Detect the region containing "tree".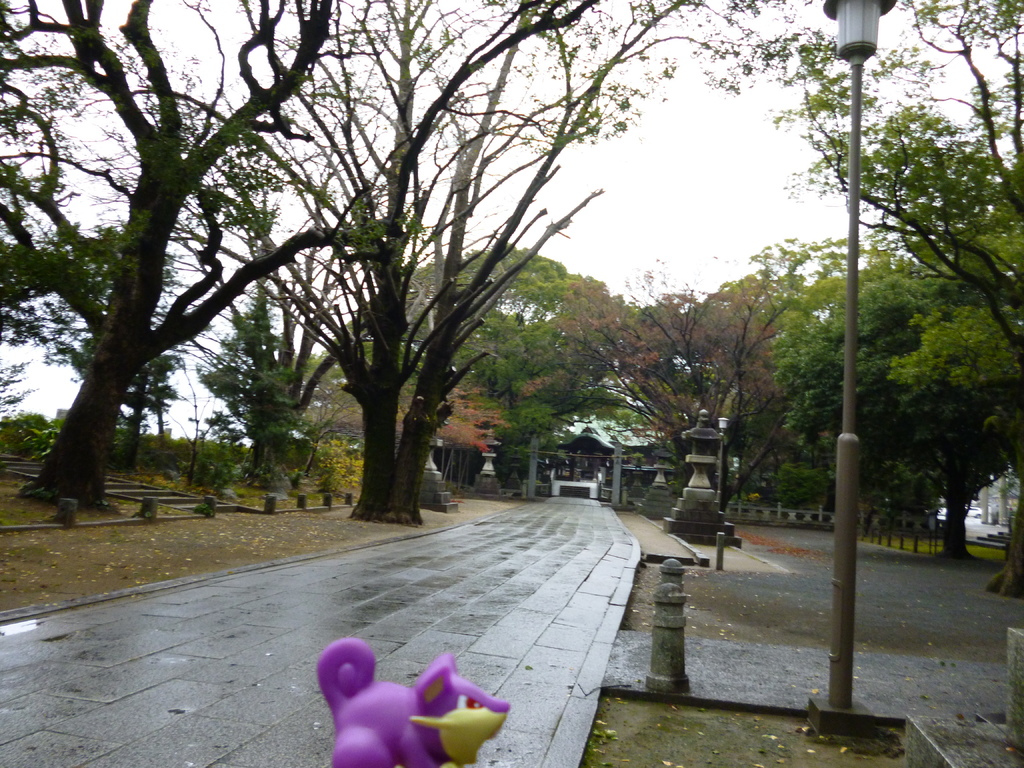
348 0 803 499.
